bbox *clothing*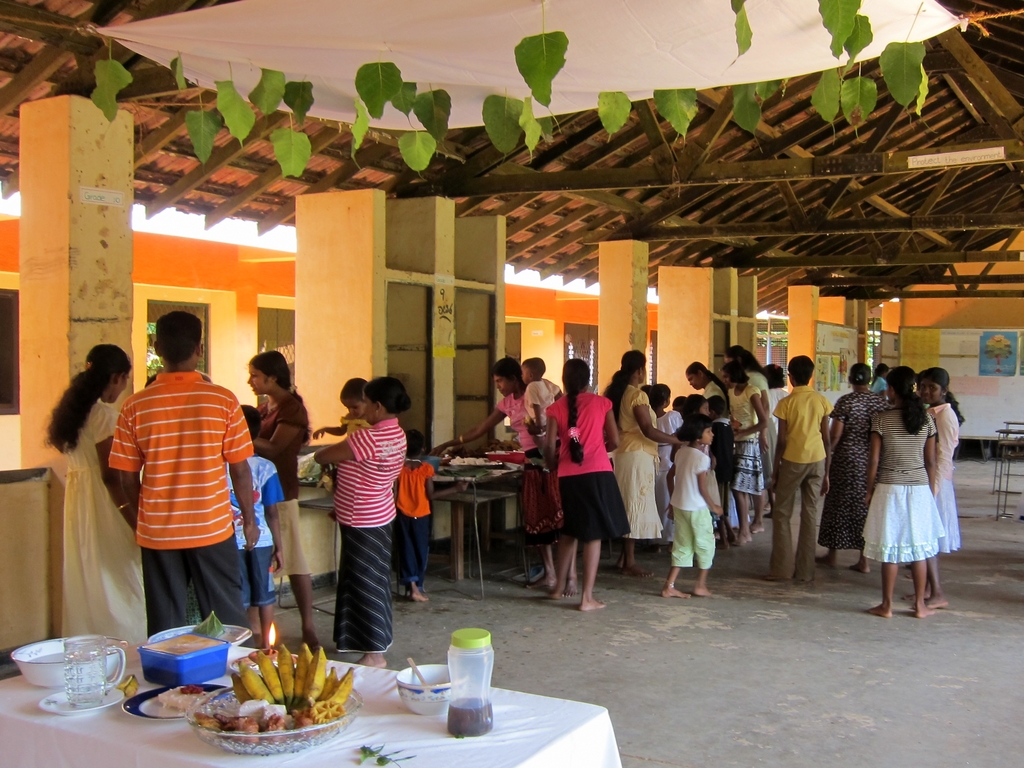
locate(60, 404, 143, 635)
